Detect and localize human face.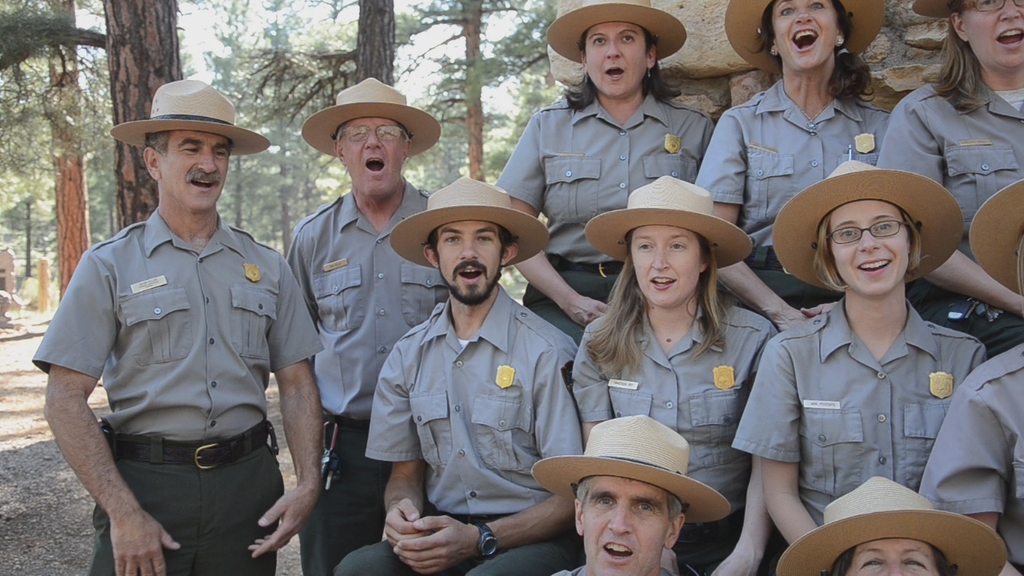
Localized at (578,477,671,575).
